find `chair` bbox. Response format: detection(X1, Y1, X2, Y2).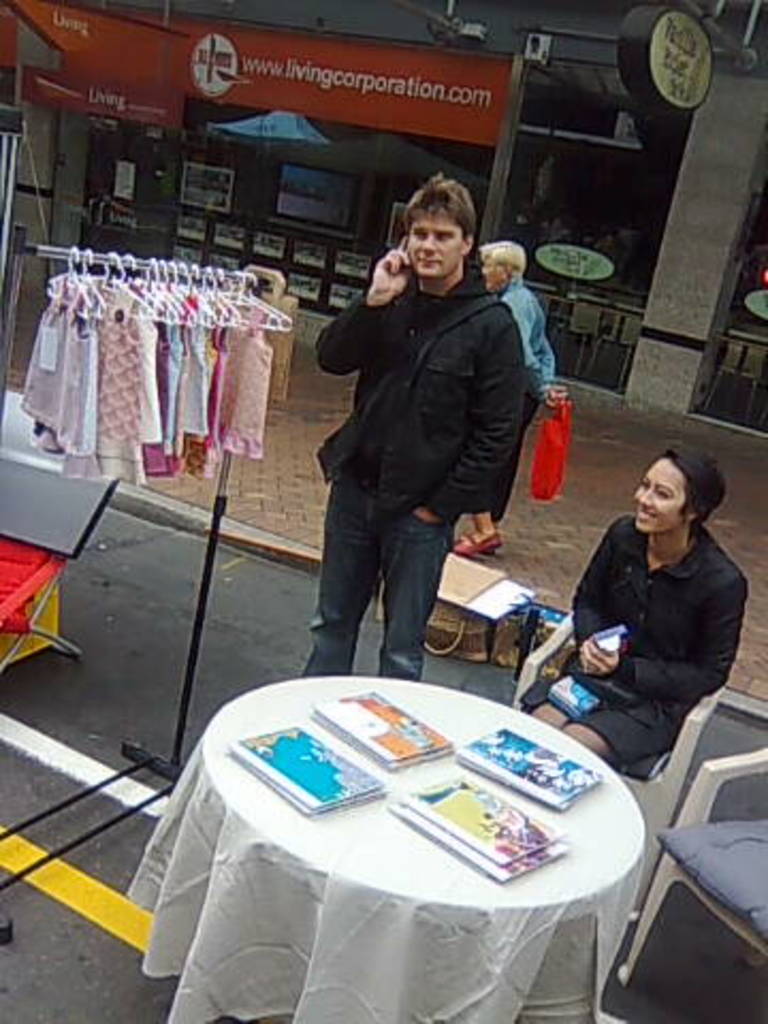
detection(510, 610, 727, 926).
